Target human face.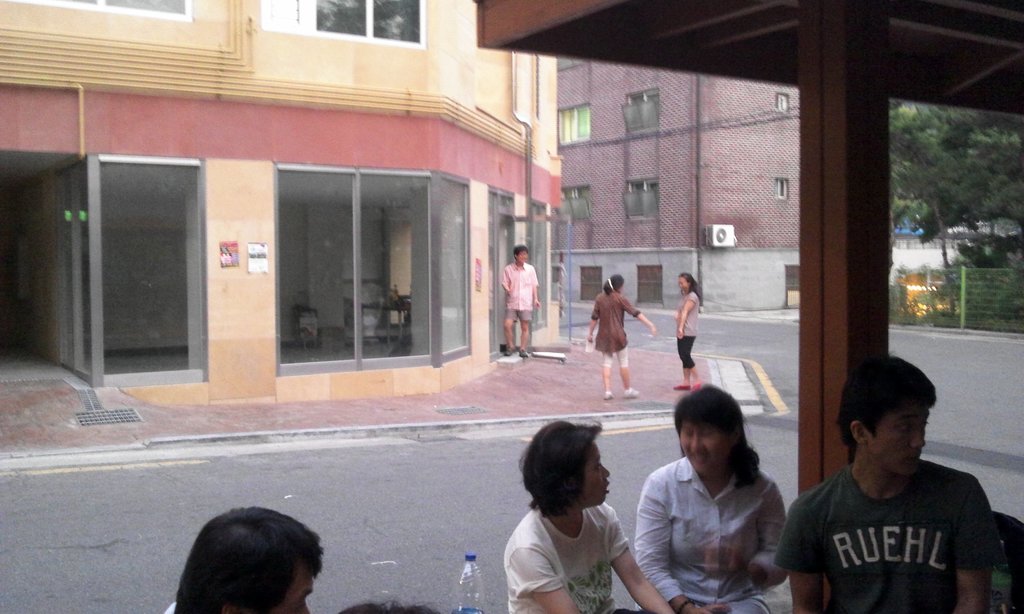
Target region: [678,278,687,290].
